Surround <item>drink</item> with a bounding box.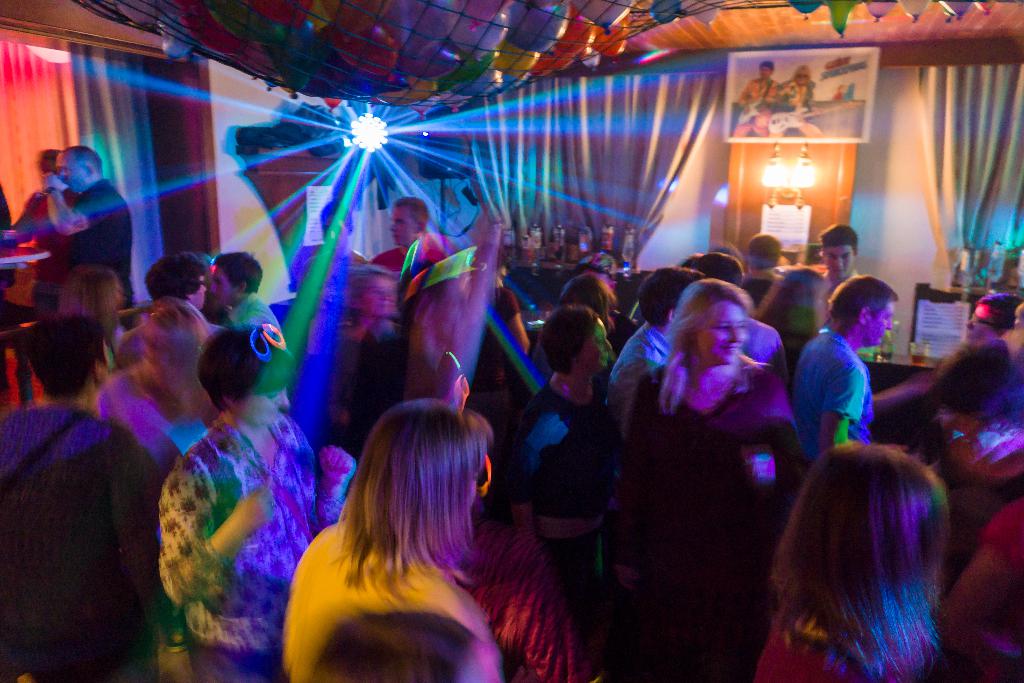
<bbox>909, 352, 925, 365</bbox>.
